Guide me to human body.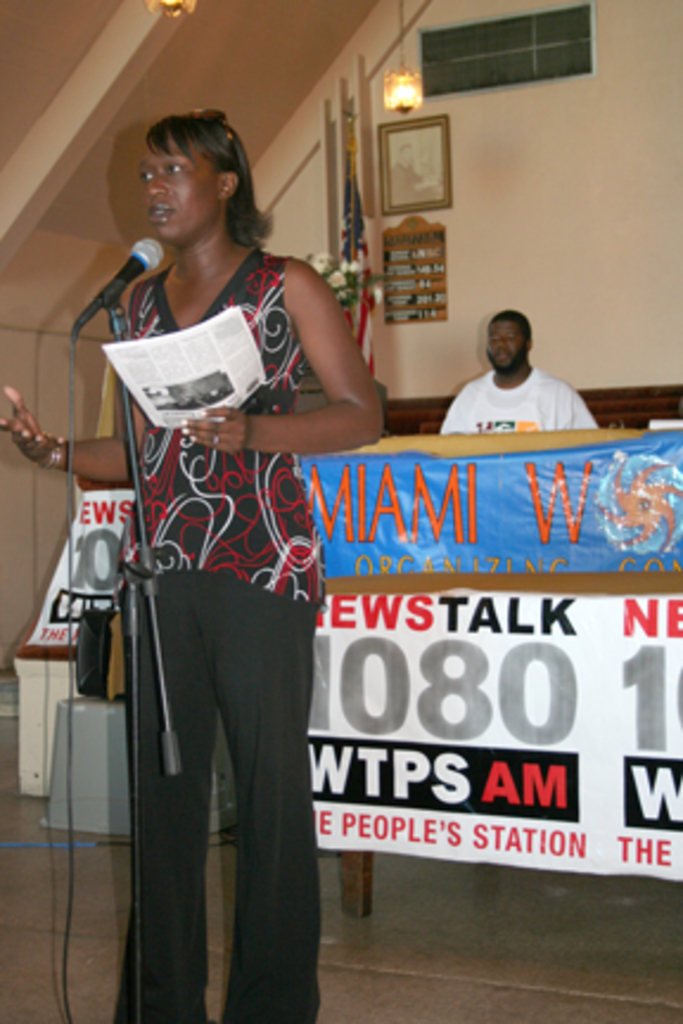
Guidance: <region>434, 308, 591, 441</region>.
